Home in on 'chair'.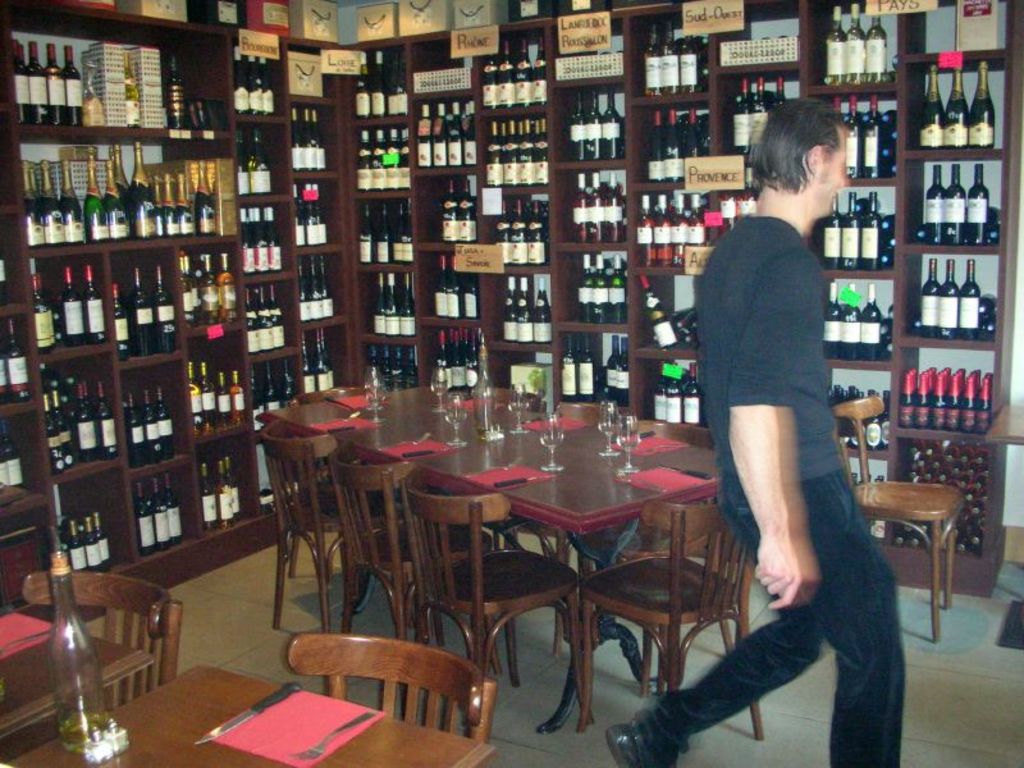
Homed in at locate(19, 566, 184, 714).
